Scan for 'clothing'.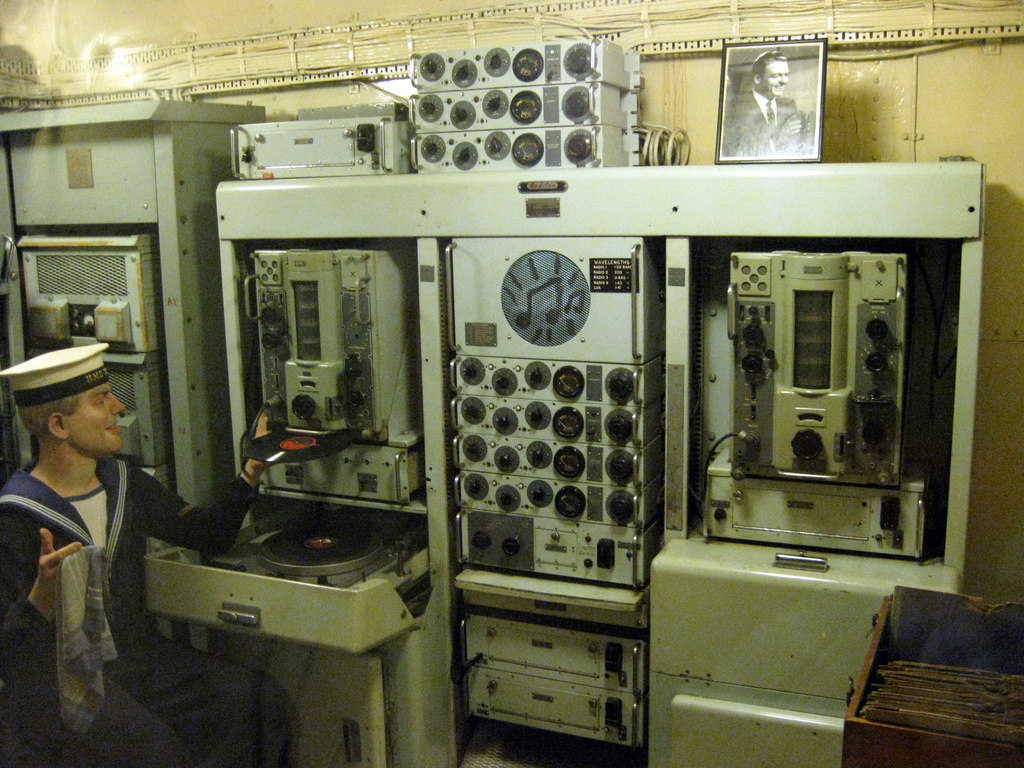
Scan result: (0,454,293,767).
